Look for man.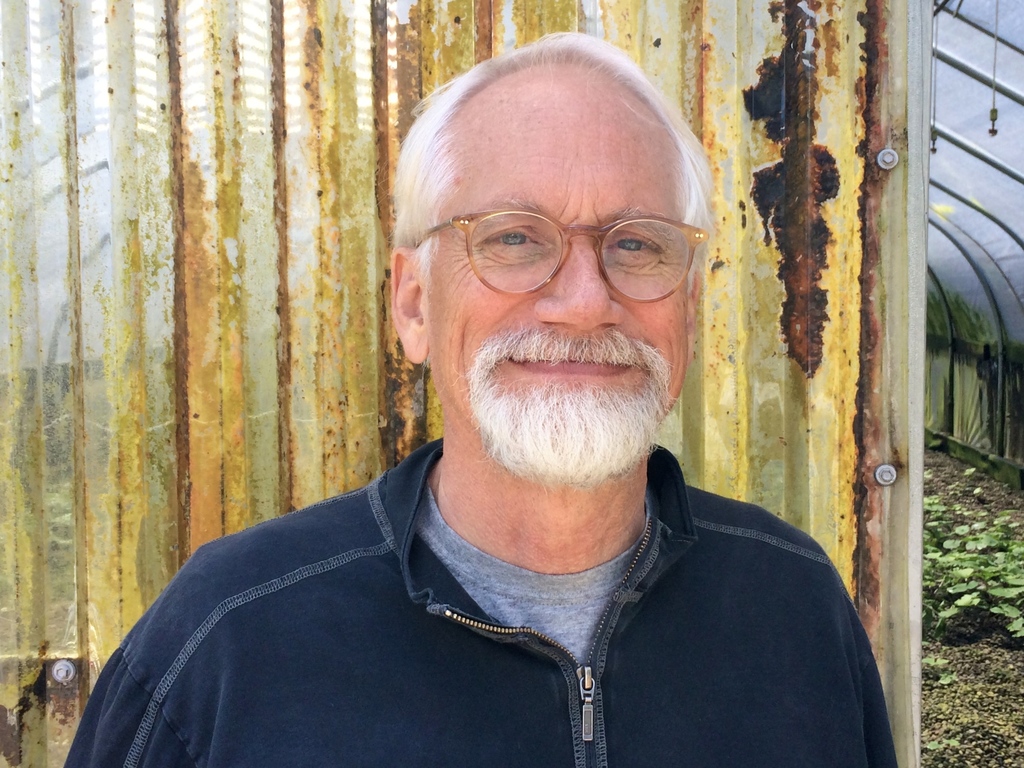
Found: {"left": 86, "top": 24, "right": 915, "bottom": 767}.
